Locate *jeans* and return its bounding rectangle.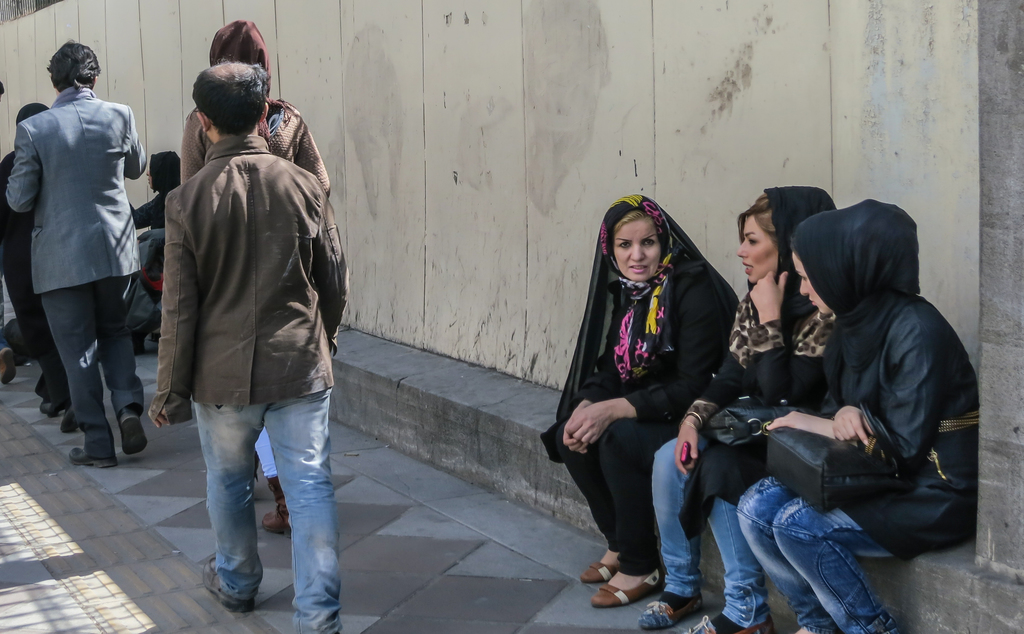
bbox=(739, 472, 904, 633).
